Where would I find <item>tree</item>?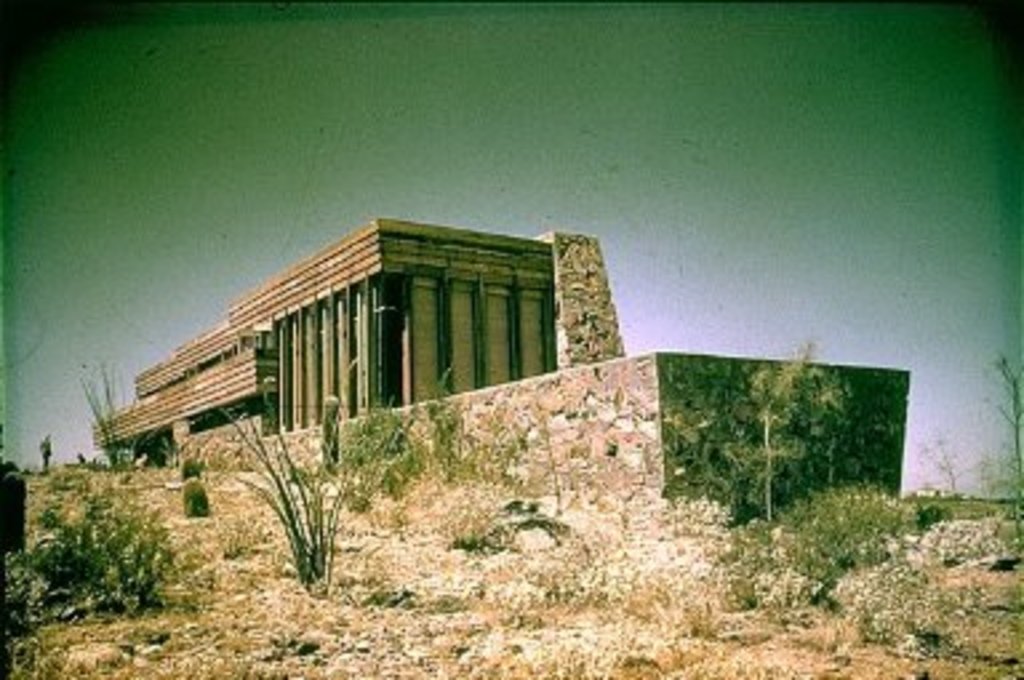
At BBox(184, 461, 200, 477).
